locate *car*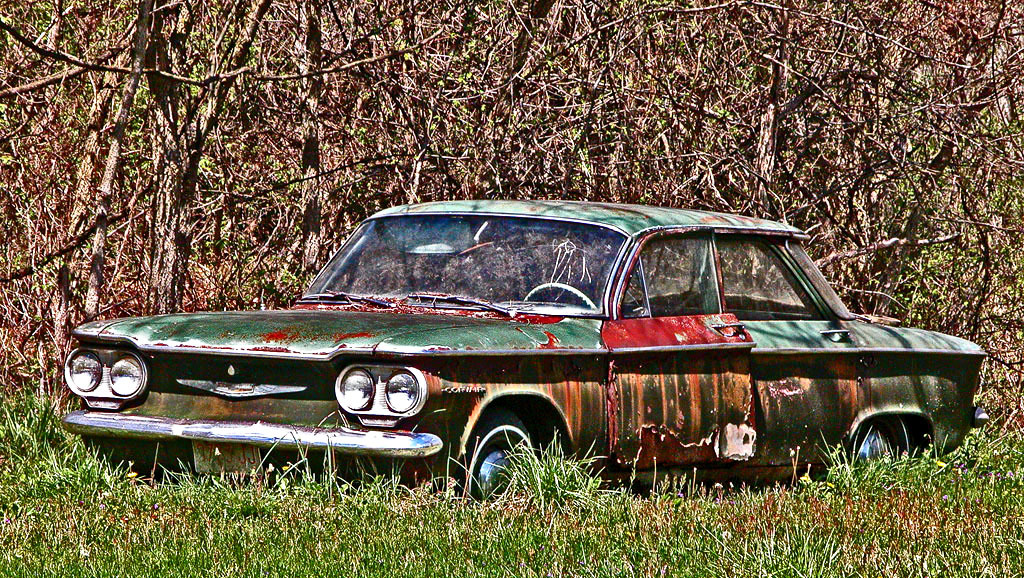
BBox(57, 200, 986, 499)
